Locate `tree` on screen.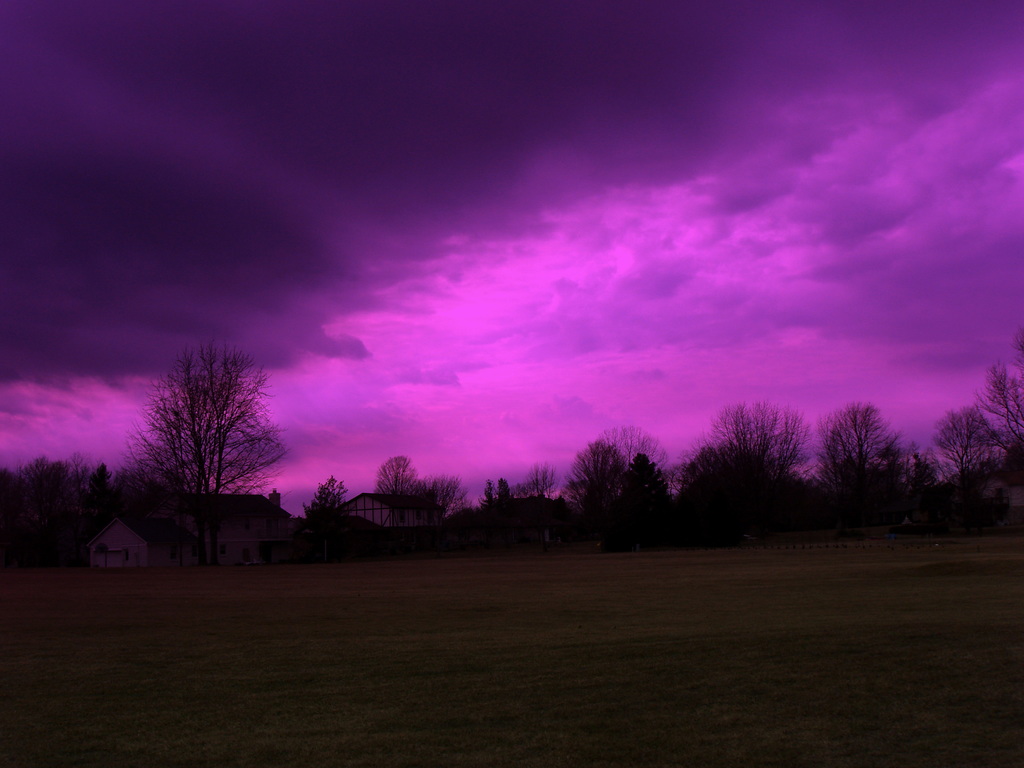
On screen at [left=370, top=452, right=413, bottom=531].
